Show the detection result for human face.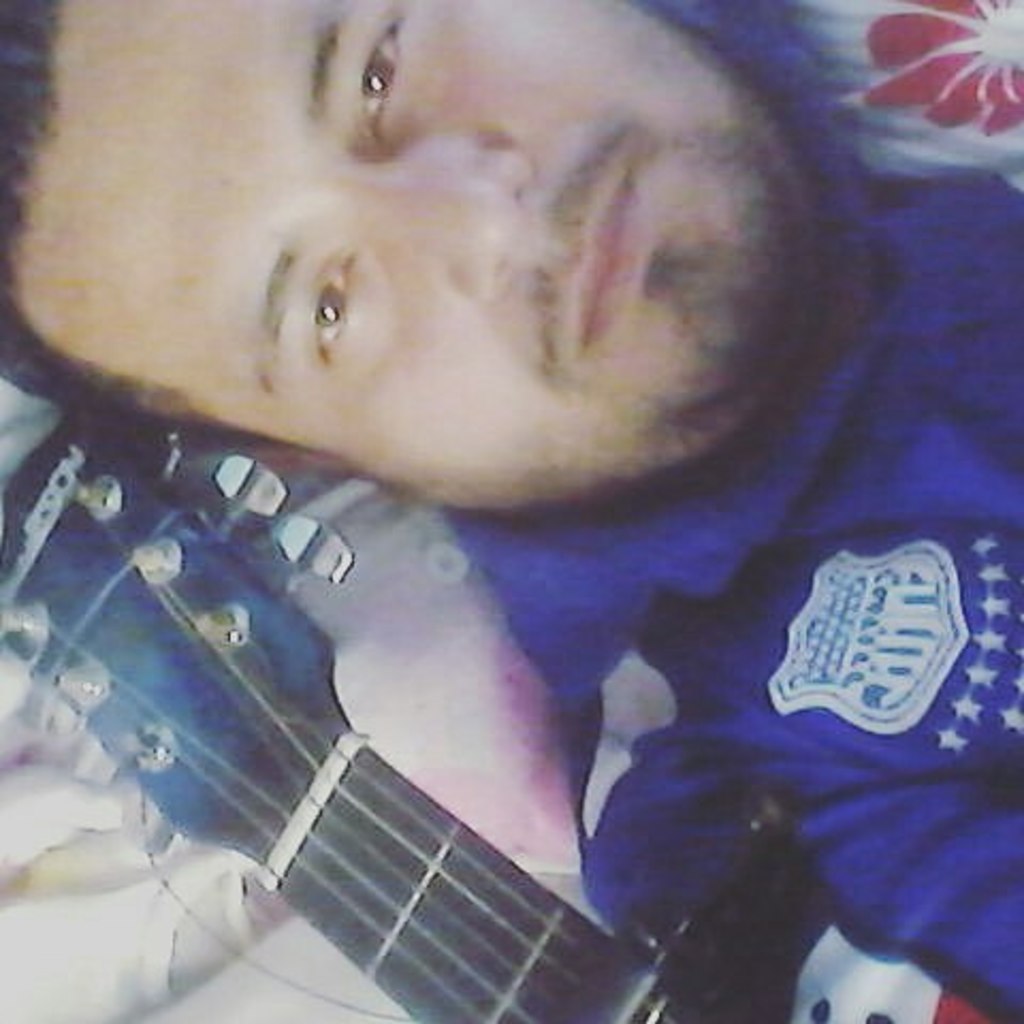
bbox(15, 0, 815, 512).
